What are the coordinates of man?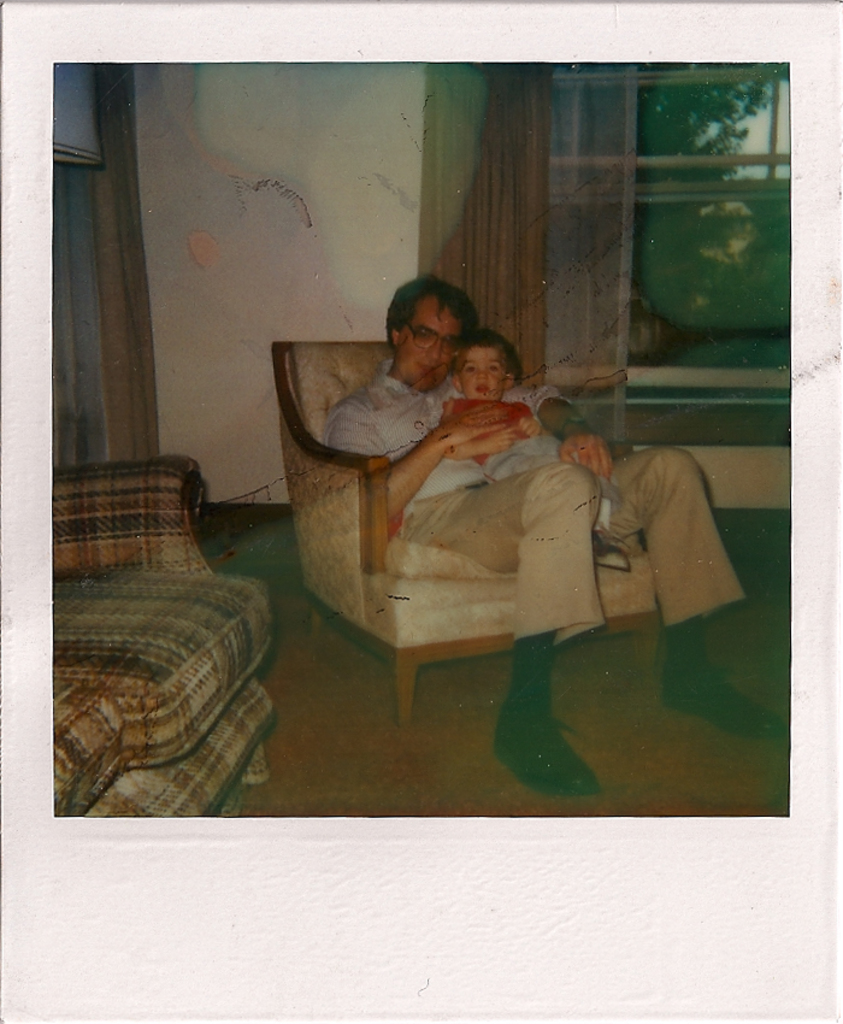
<region>326, 270, 794, 802</region>.
